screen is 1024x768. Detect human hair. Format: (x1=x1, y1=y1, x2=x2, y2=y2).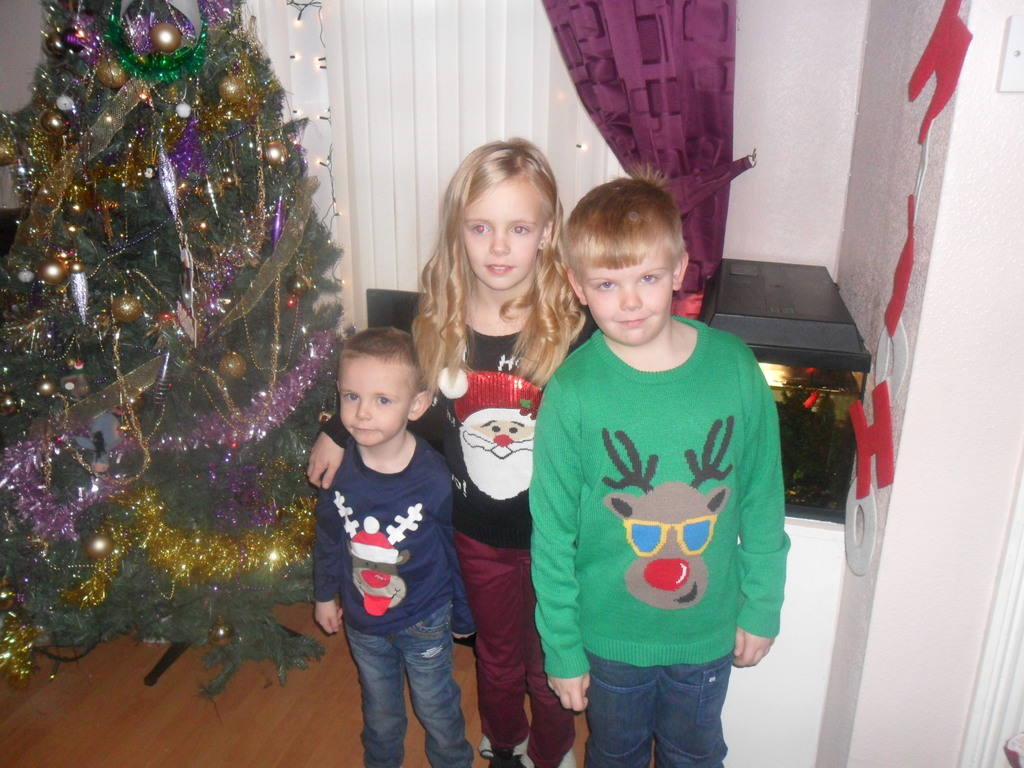
(x1=564, y1=177, x2=687, y2=323).
